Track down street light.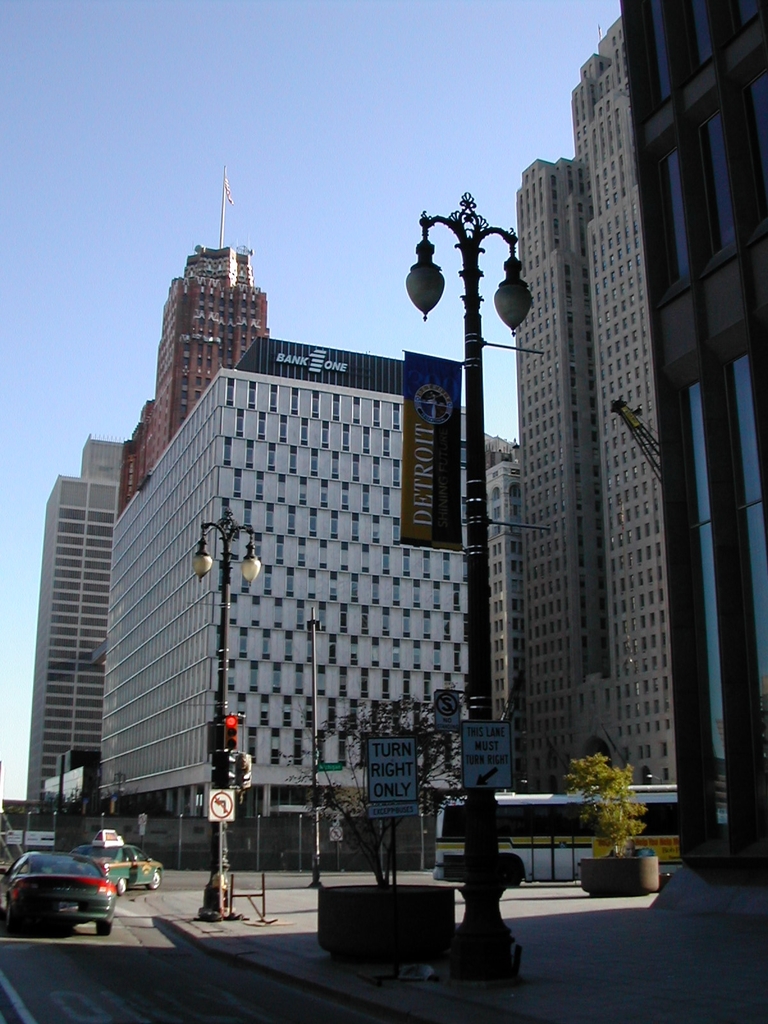
Tracked to crop(401, 190, 534, 975).
